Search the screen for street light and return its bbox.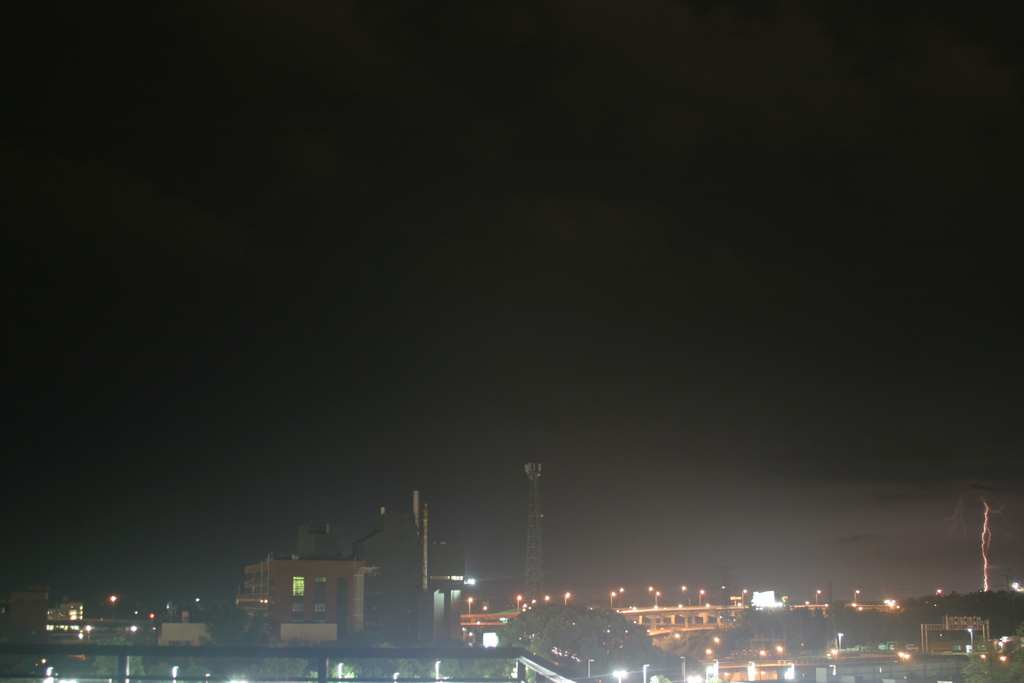
Found: bbox=[604, 667, 630, 677].
